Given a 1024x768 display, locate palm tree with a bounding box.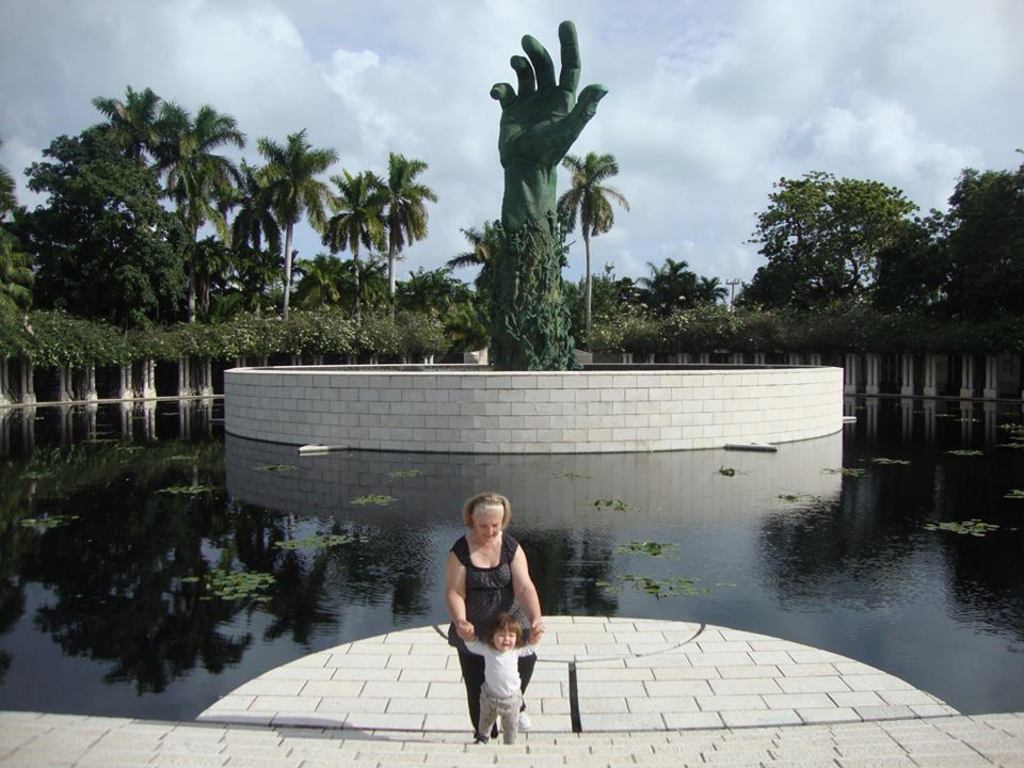
Located: <bbox>346, 156, 391, 288</bbox>.
